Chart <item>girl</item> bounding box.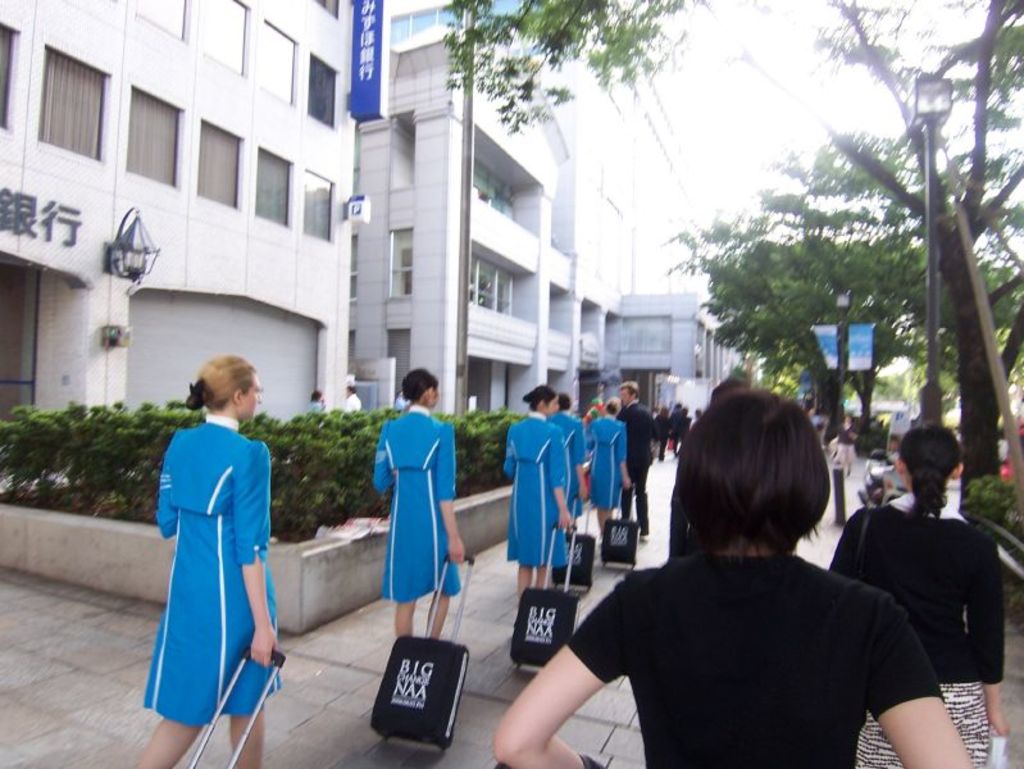
Charted: left=374, top=370, right=464, bottom=637.
